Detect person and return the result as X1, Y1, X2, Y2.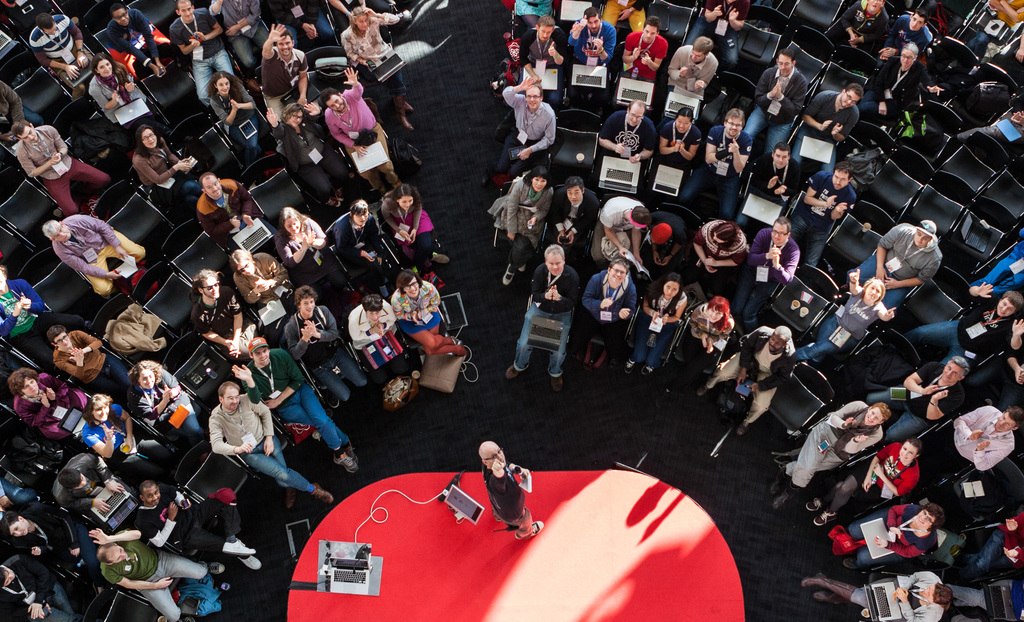
323, 70, 407, 197.
